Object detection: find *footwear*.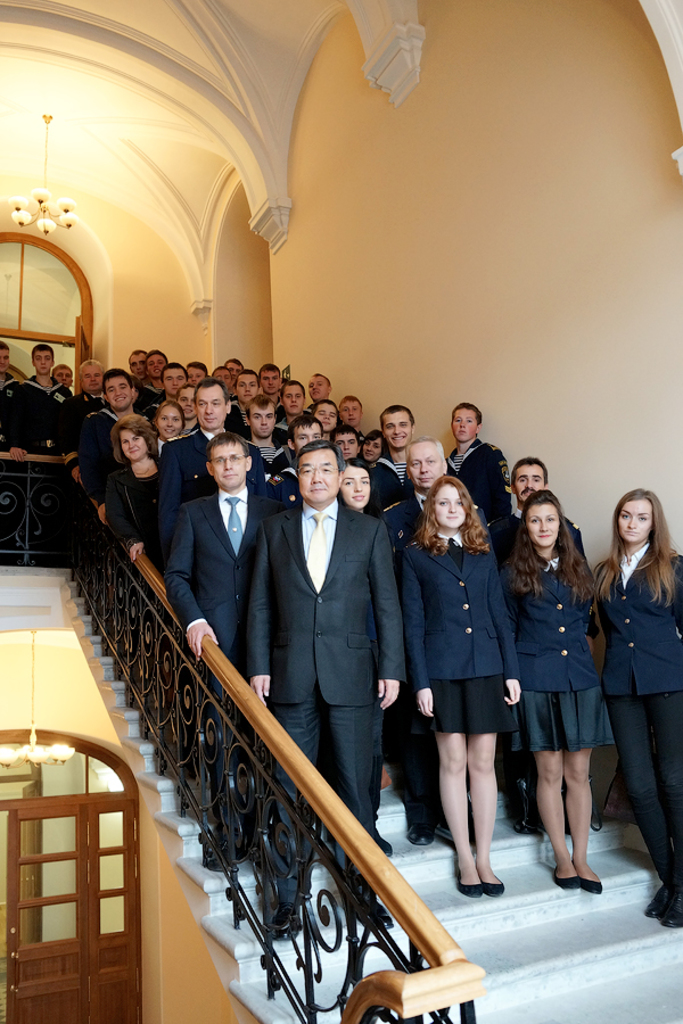
bbox=[584, 876, 604, 895].
